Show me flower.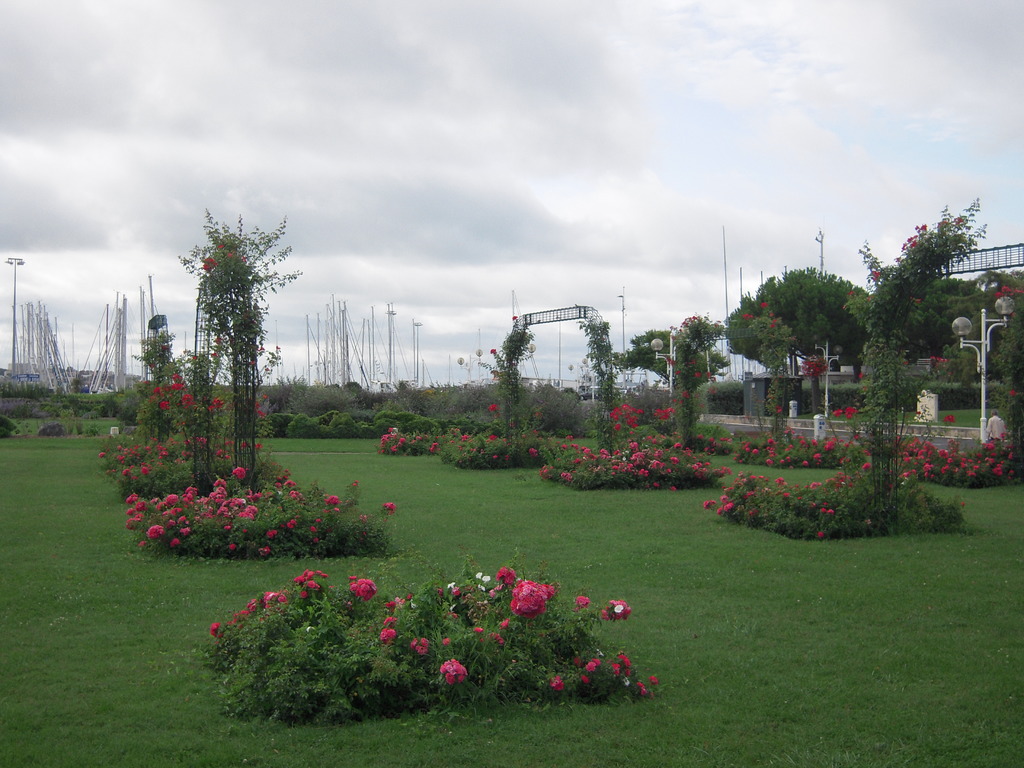
flower is here: (x1=771, y1=318, x2=783, y2=335).
